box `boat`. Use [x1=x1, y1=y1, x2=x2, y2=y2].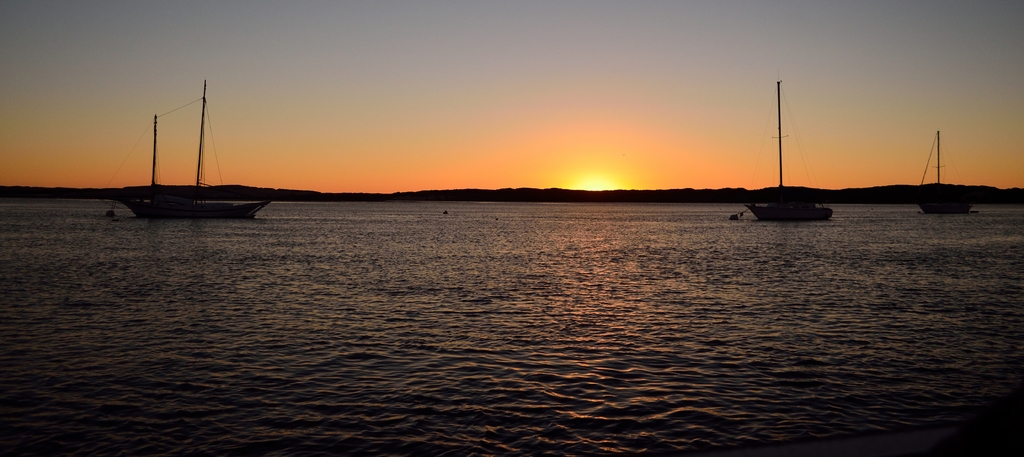
[x1=741, y1=77, x2=834, y2=224].
